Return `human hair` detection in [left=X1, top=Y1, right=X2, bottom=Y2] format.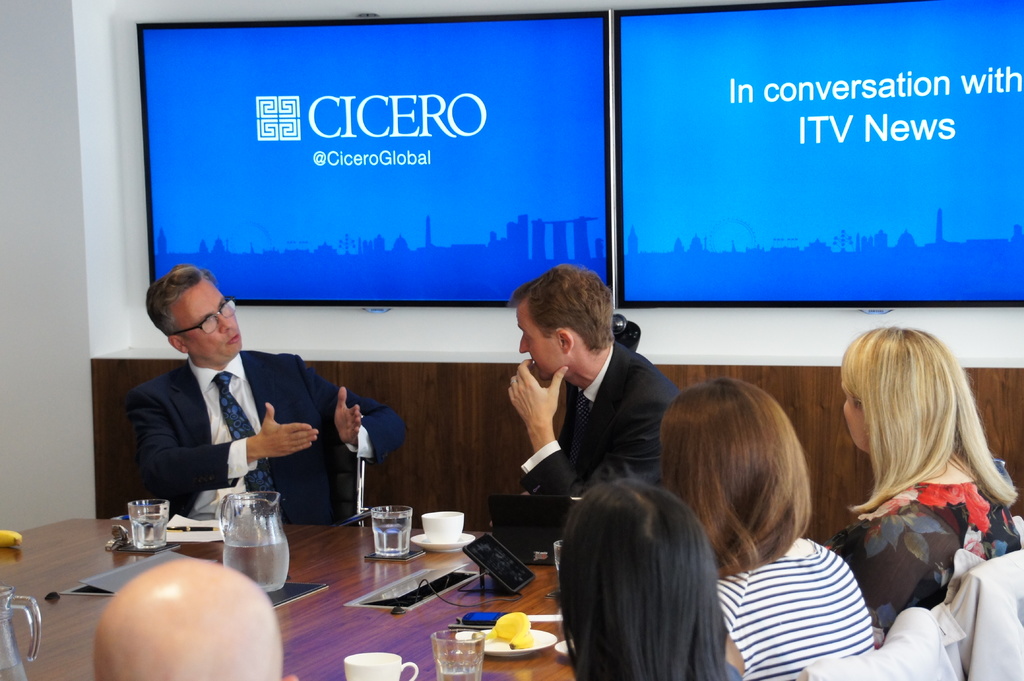
[left=848, top=326, right=1012, bottom=507].
